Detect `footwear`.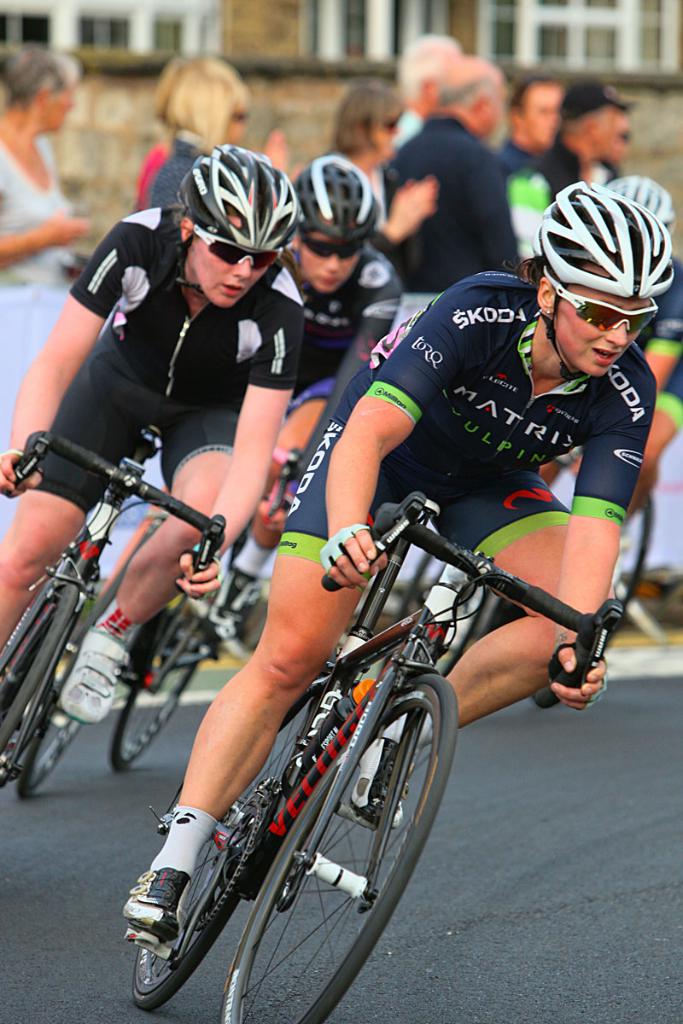
Detected at <bbox>348, 724, 417, 831</bbox>.
